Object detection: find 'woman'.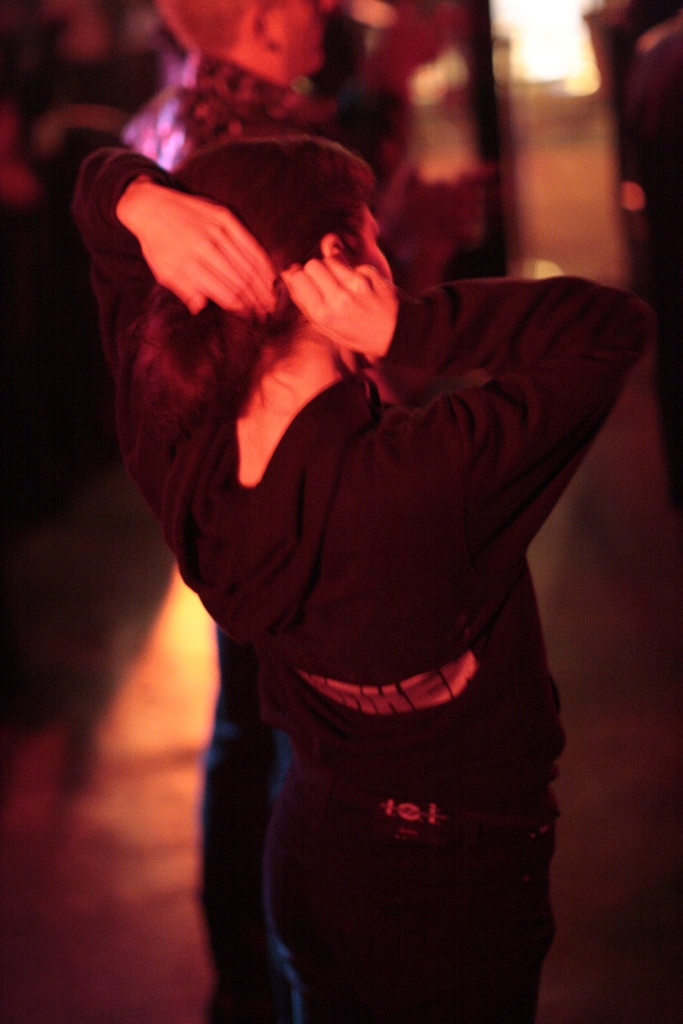
115,81,601,996.
